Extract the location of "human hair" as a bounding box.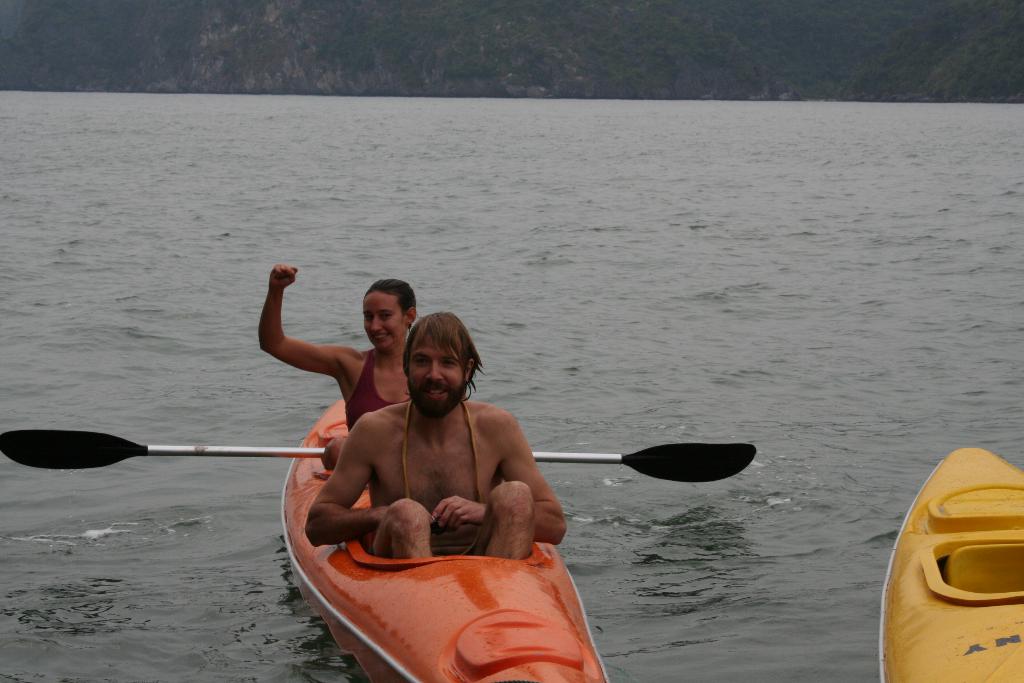
<bbox>369, 276, 421, 329</bbox>.
